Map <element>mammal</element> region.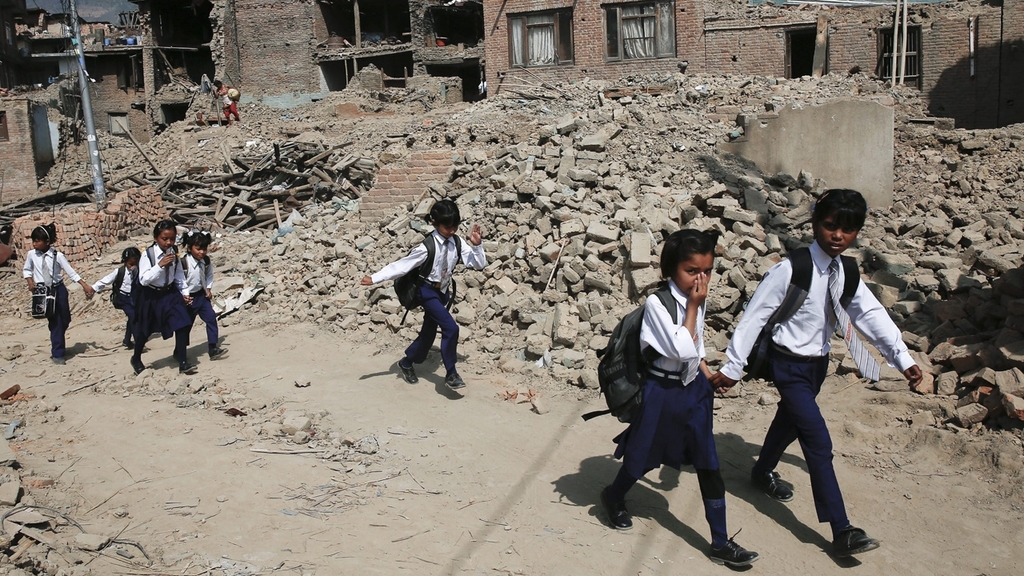
Mapped to <box>212,78,237,124</box>.
